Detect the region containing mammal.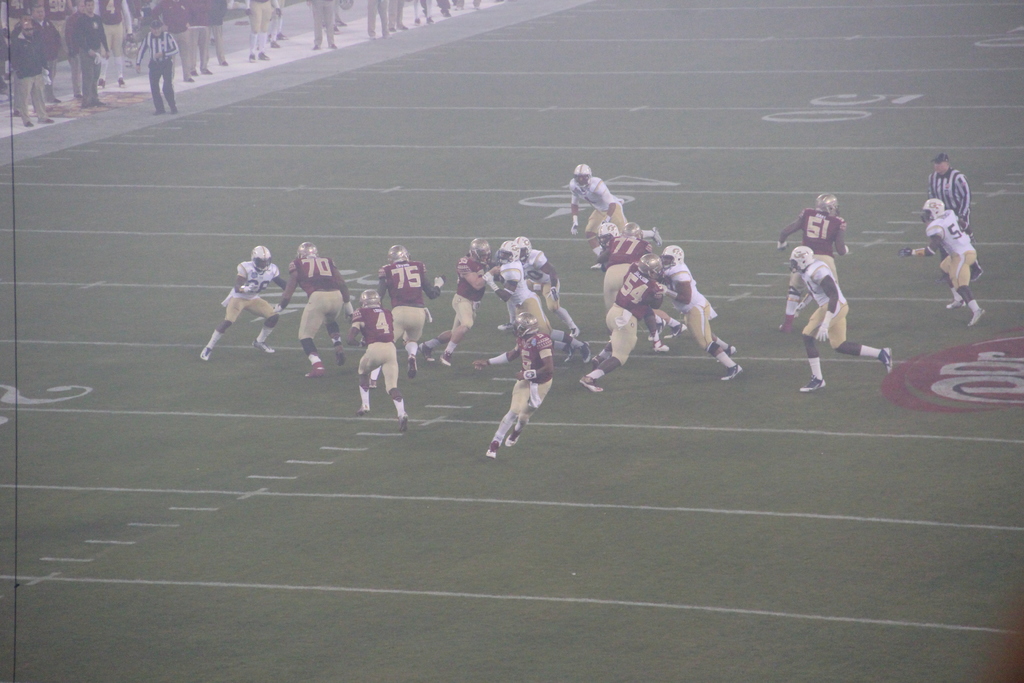
bbox=(582, 220, 680, 334).
